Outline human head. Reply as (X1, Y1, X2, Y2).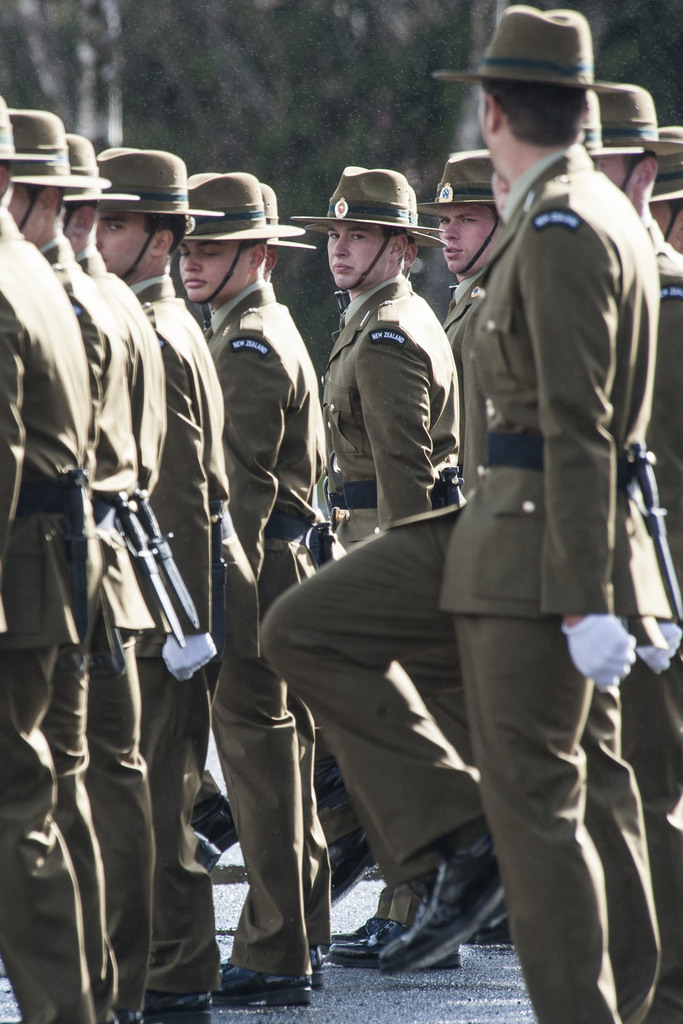
(454, 6, 630, 171).
